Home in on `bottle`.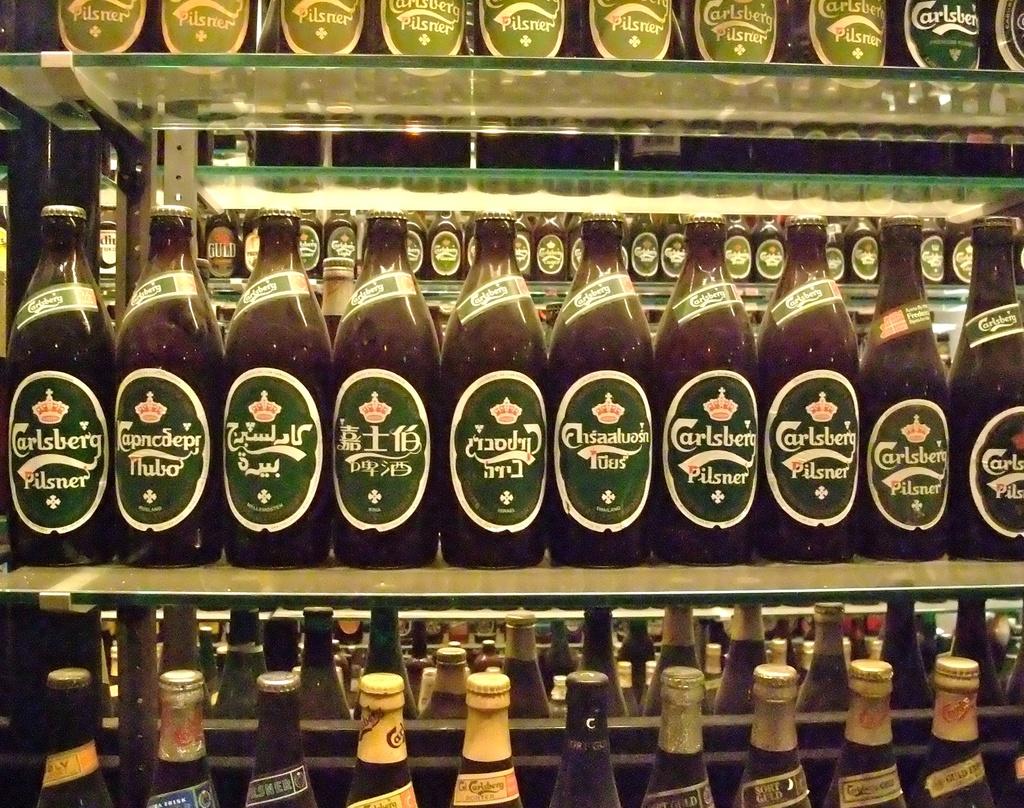
Homed in at box(471, 0, 579, 88).
